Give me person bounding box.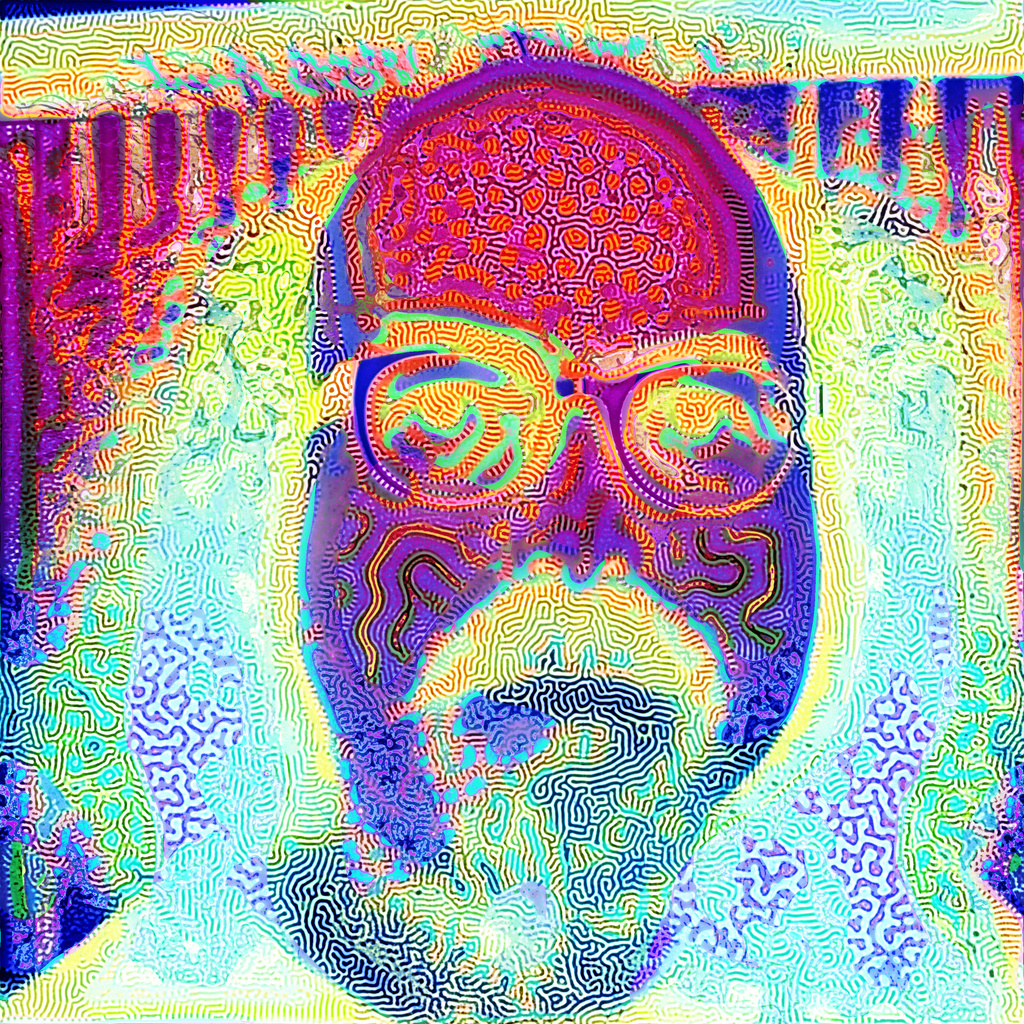
[308,139,839,940].
